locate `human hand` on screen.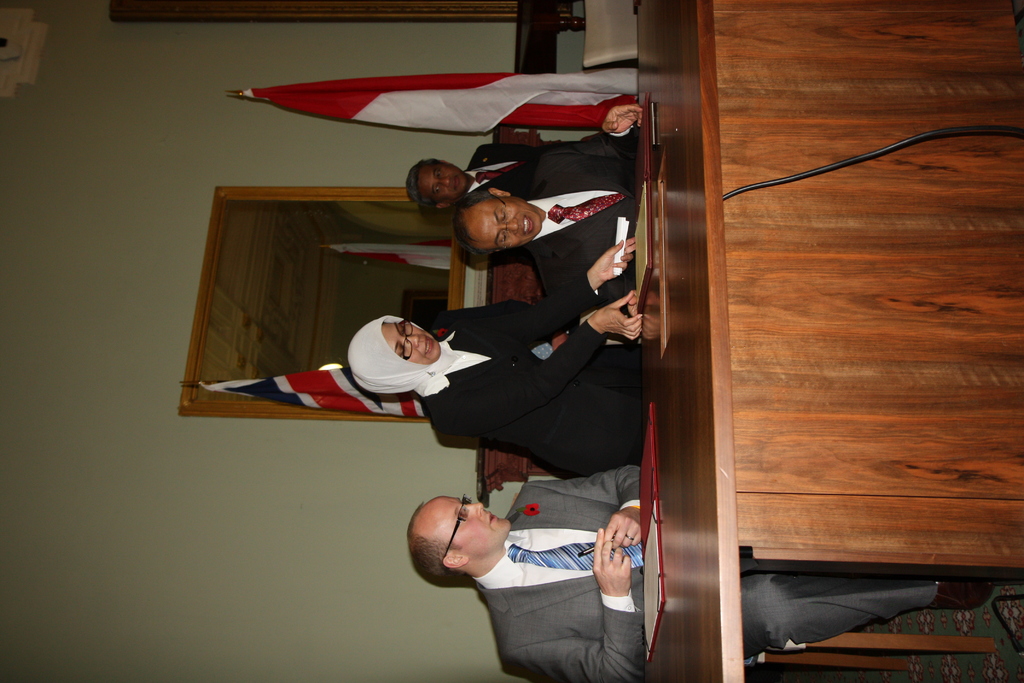
On screen at Rect(600, 104, 644, 135).
